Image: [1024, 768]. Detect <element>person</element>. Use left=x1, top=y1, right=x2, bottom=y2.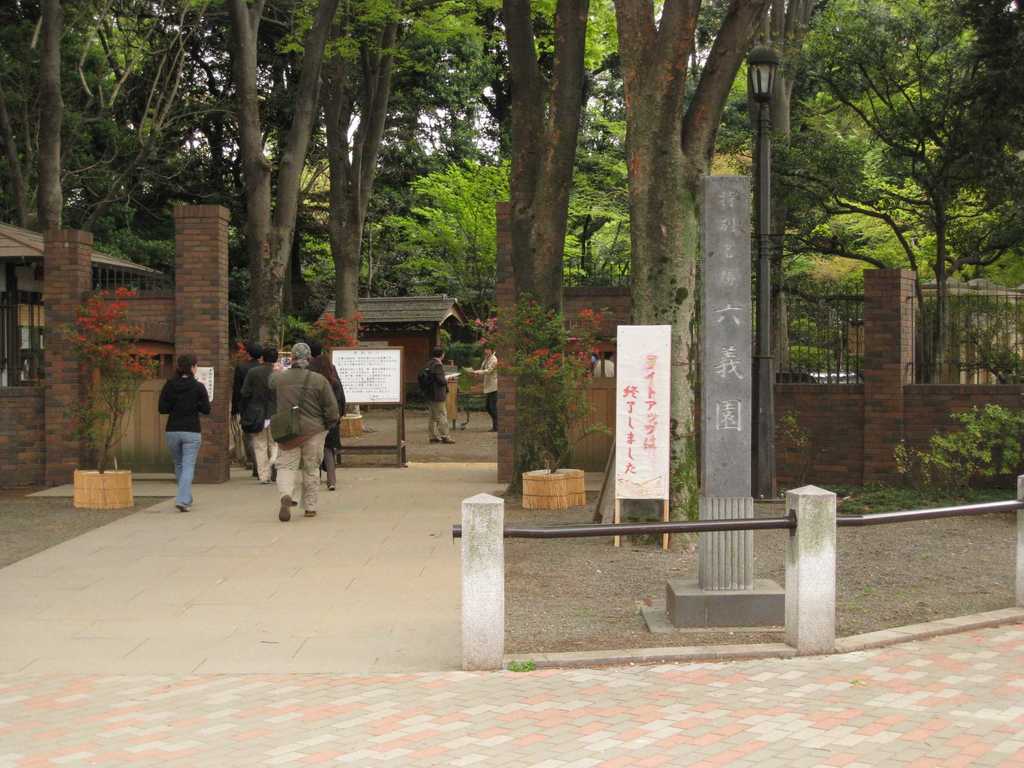
left=267, top=345, right=340, bottom=524.
